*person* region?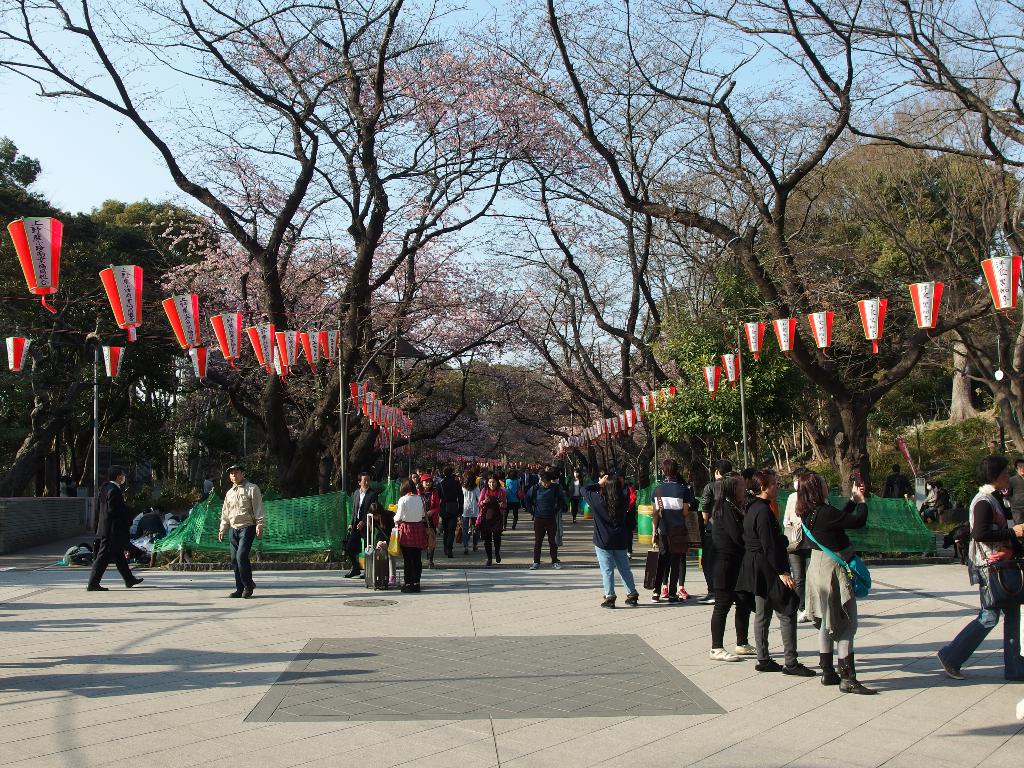
left=990, top=440, right=1006, bottom=461
